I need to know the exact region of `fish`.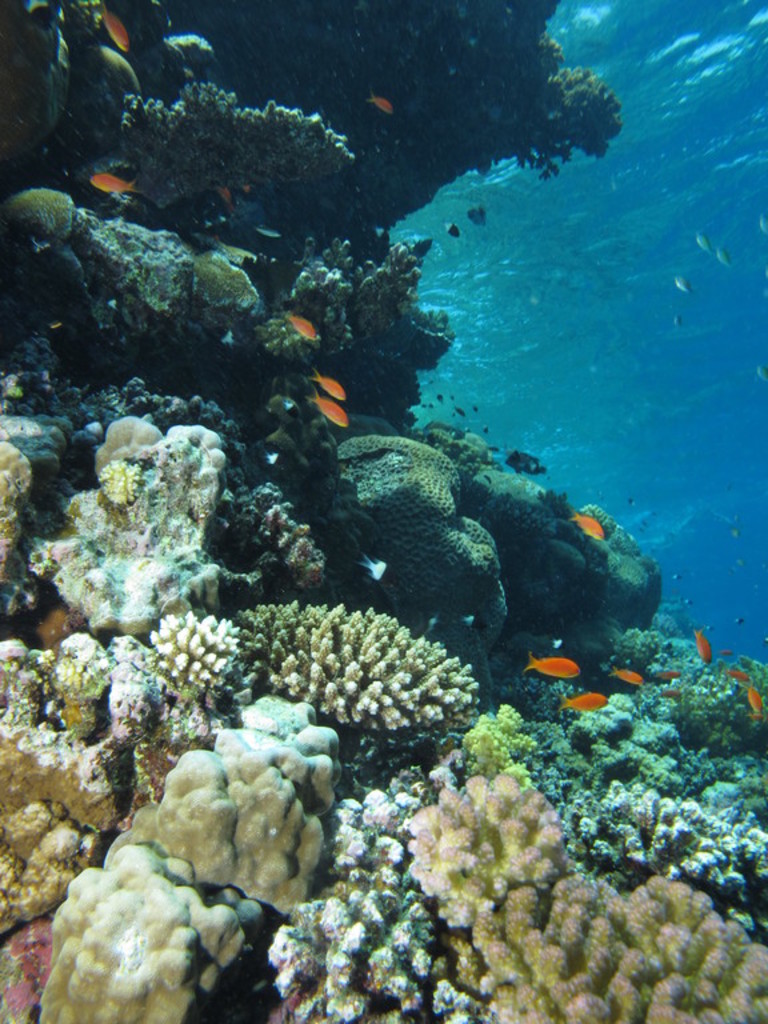
Region: 696, 235, 708, 255.
